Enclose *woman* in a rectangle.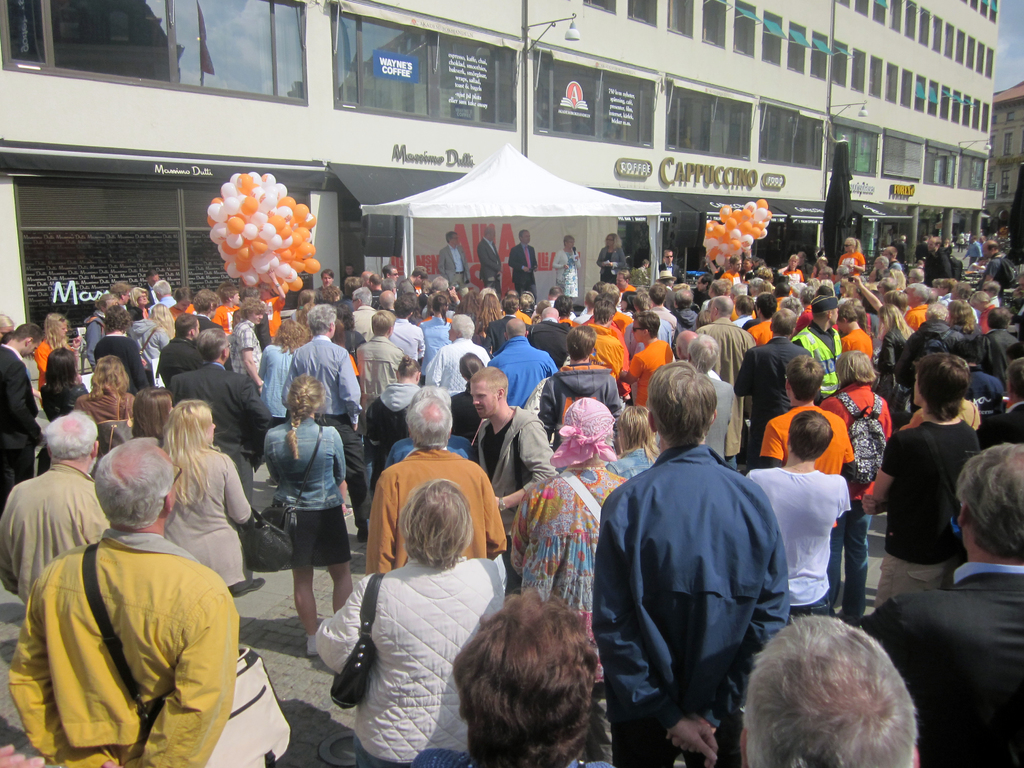
[x1=81, y1=358, x2=134, y2=451].
